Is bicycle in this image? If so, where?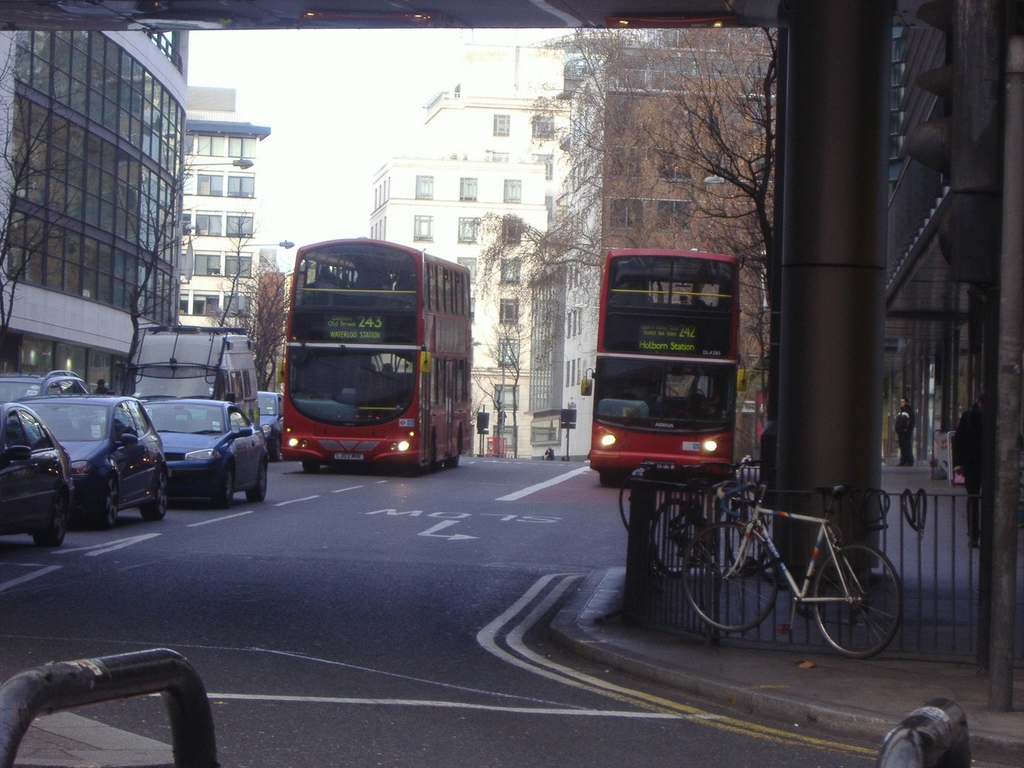
Yes, at {"x1": 651, "y1": 474, "x2": 770, "y2": 577}.
